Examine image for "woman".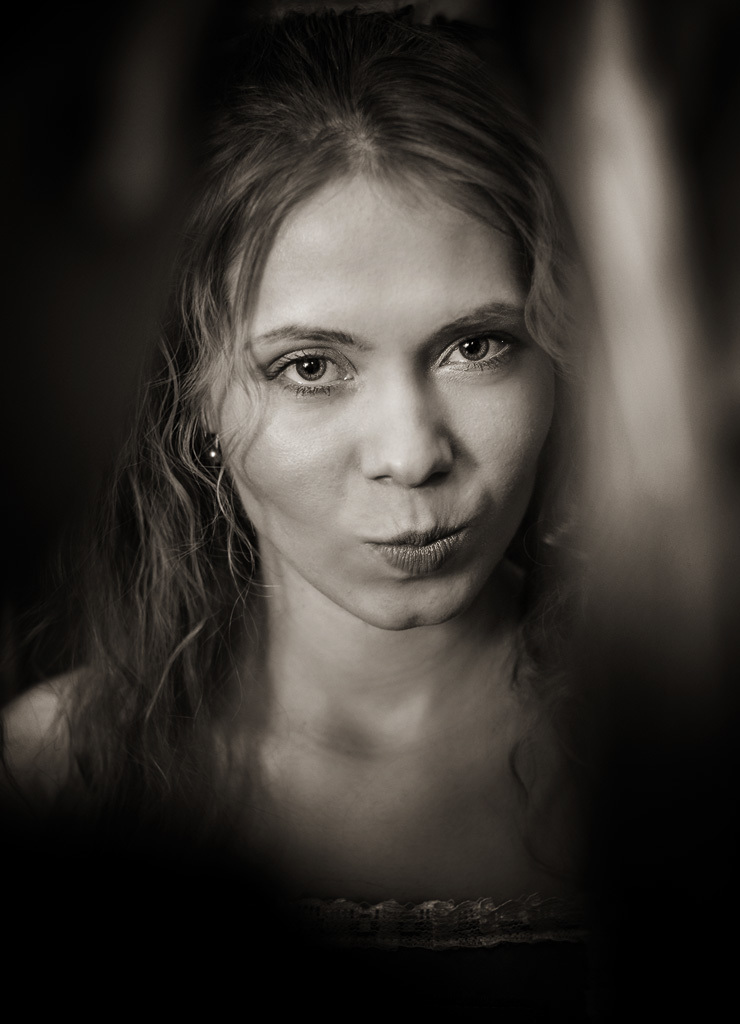
Examination result: 17 35 654 967.
